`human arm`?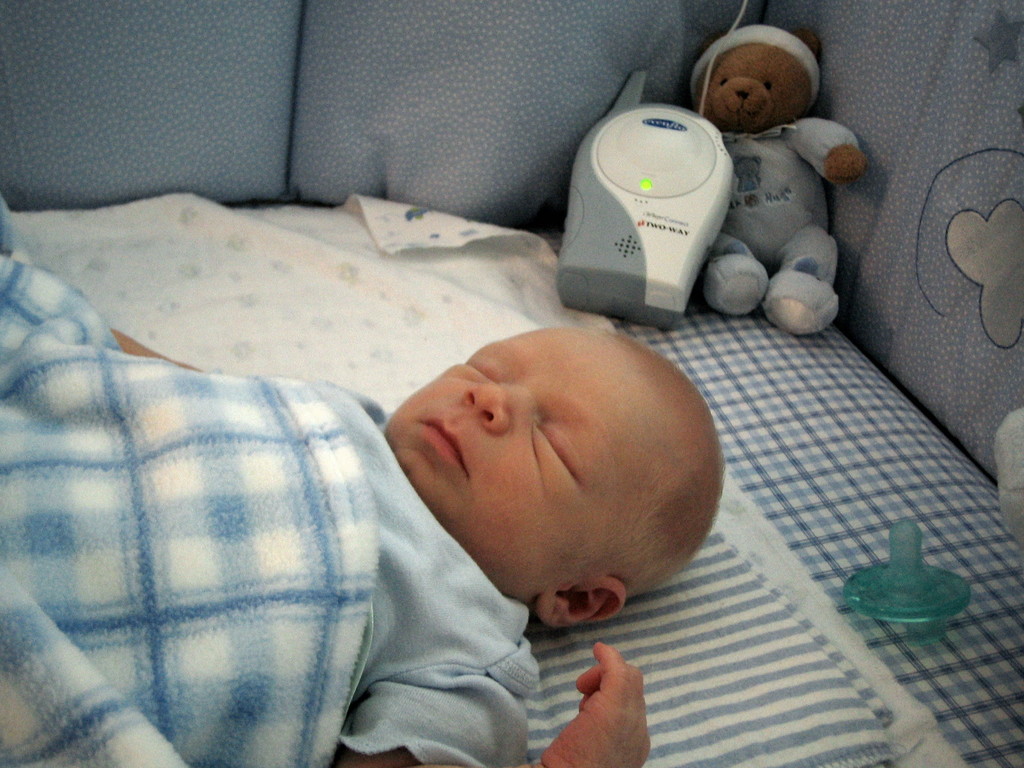
detection(328, 673, 653, 767)
